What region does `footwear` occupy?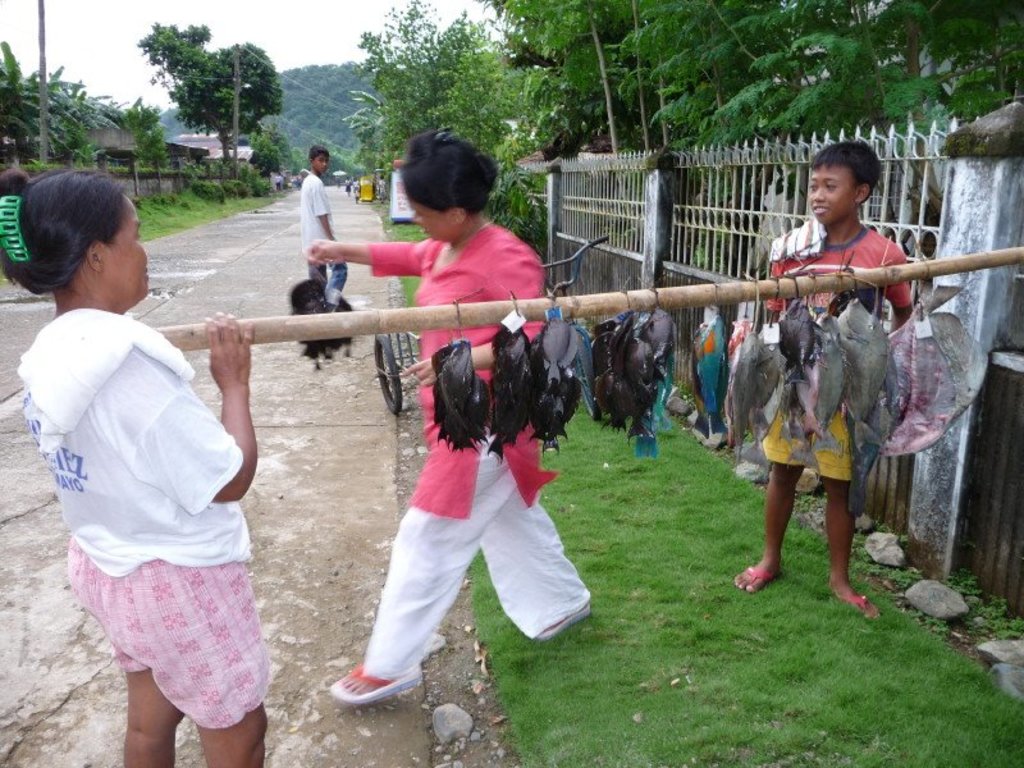
[left=532, top=599, right=594, bottom=637].
